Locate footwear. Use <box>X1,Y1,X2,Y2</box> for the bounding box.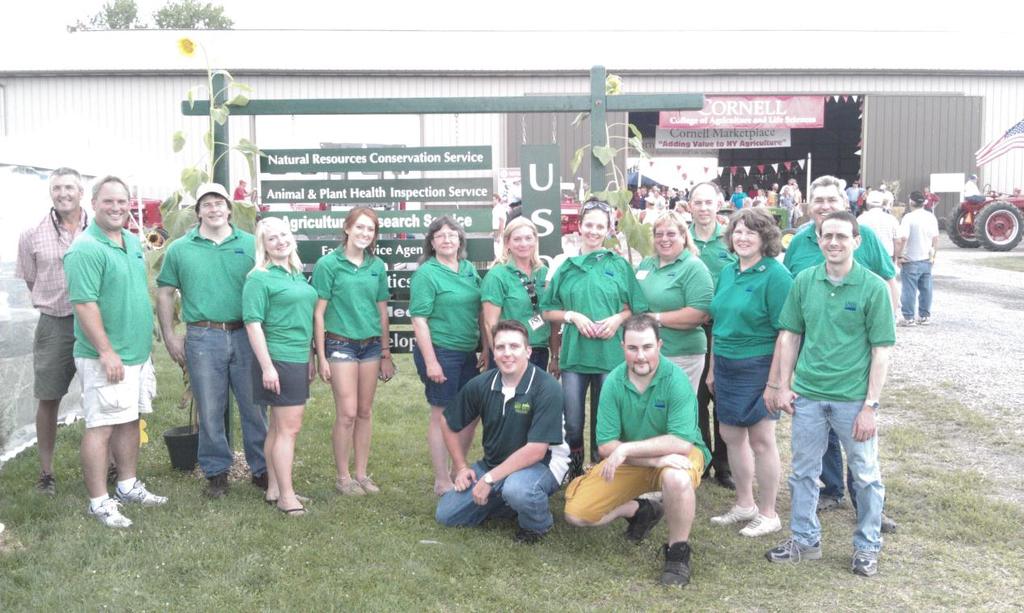
<box>848,547,878,577</box>.
